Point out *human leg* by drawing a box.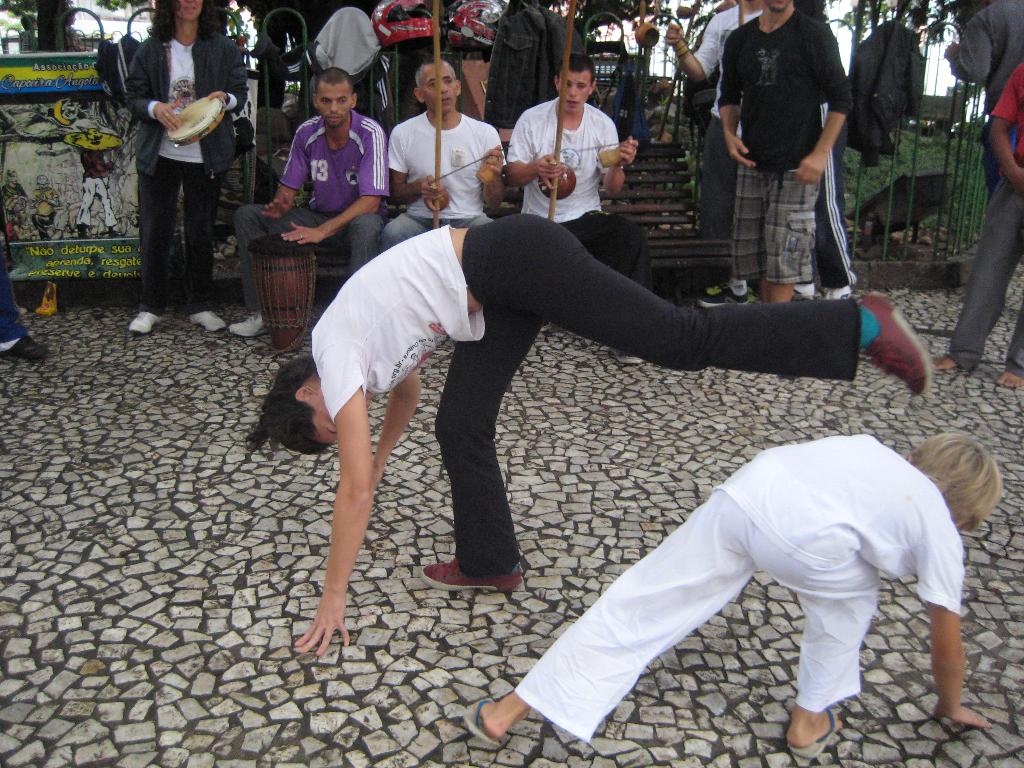
747:157:814:292.
